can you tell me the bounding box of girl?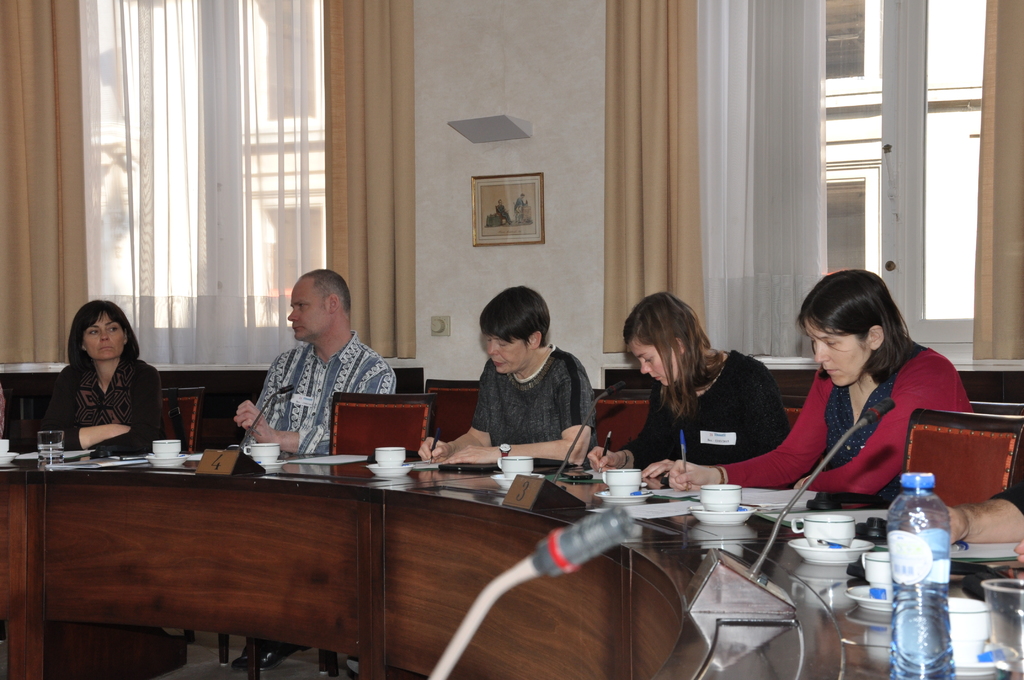
left=641, top=268, right=980, bottom=494.
